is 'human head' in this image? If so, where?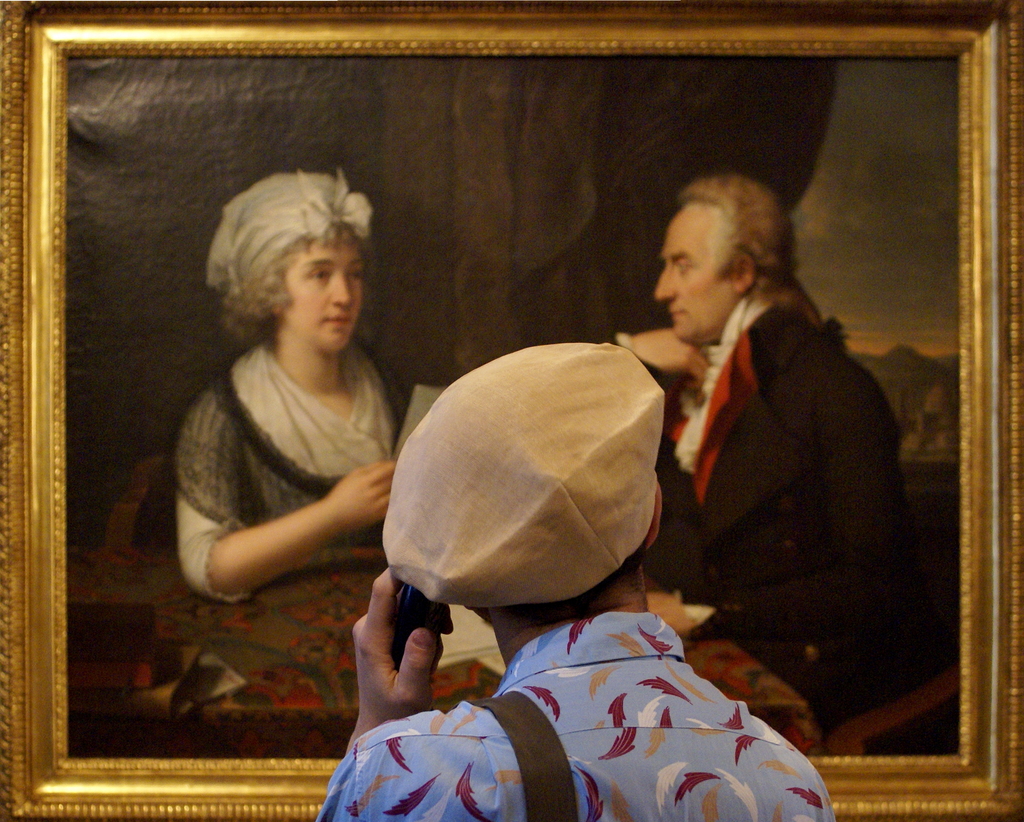
Yes, at region(204, 173, 372, 371).
